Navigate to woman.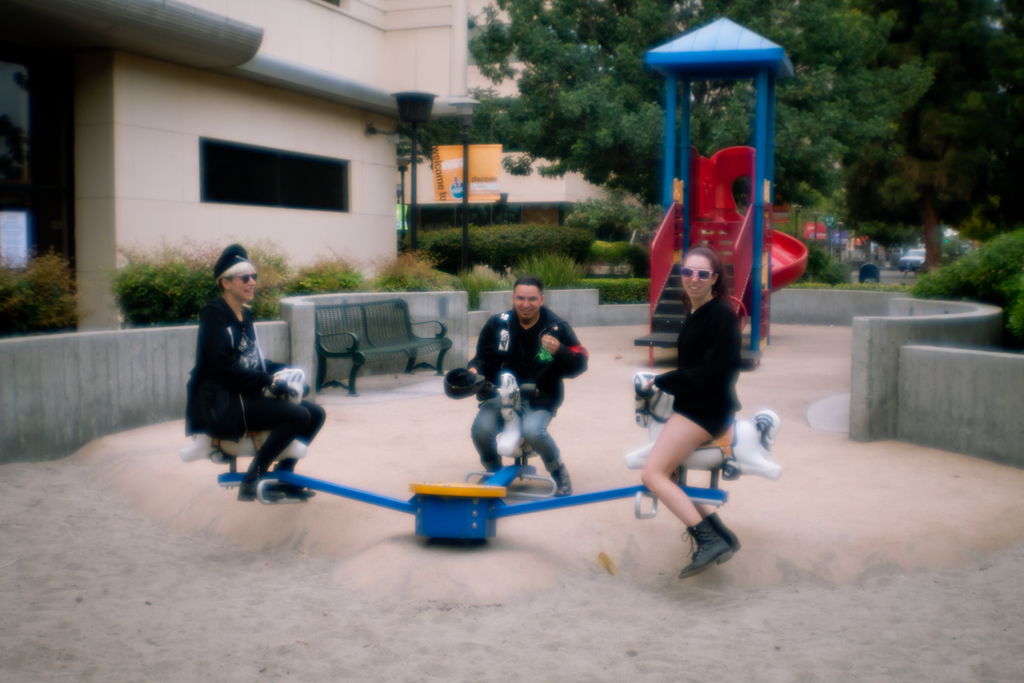
Navigation target: box=[635, 241, 744, 573].
